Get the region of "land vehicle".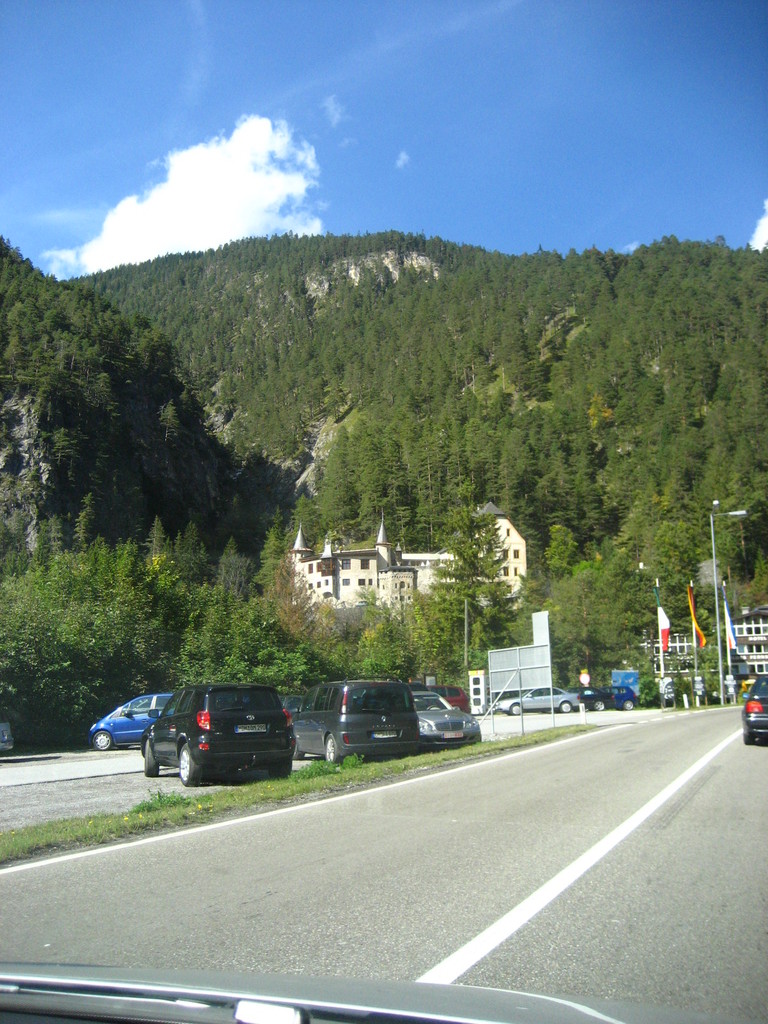
(left=88, top=693, right=179, bottom=749).
